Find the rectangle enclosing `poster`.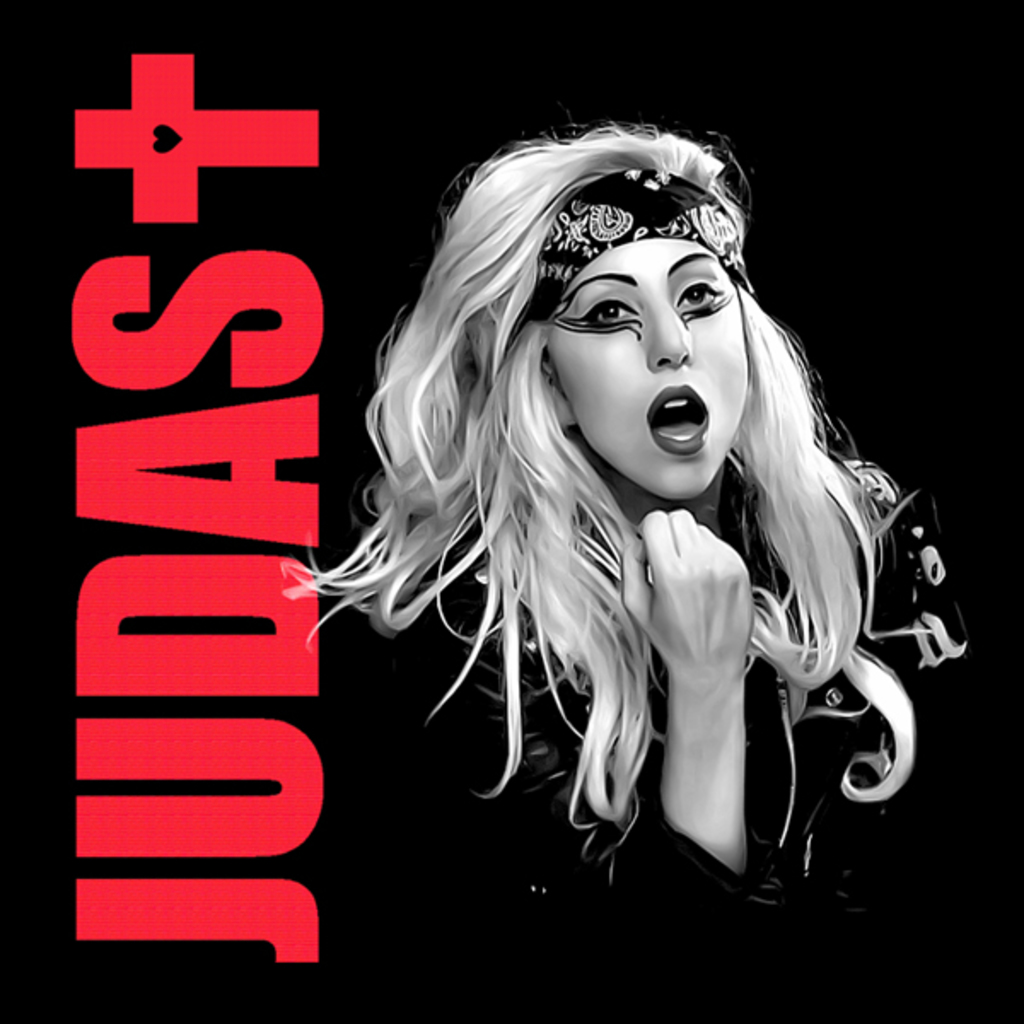
select_region(0, 0, 1022, 1022).
